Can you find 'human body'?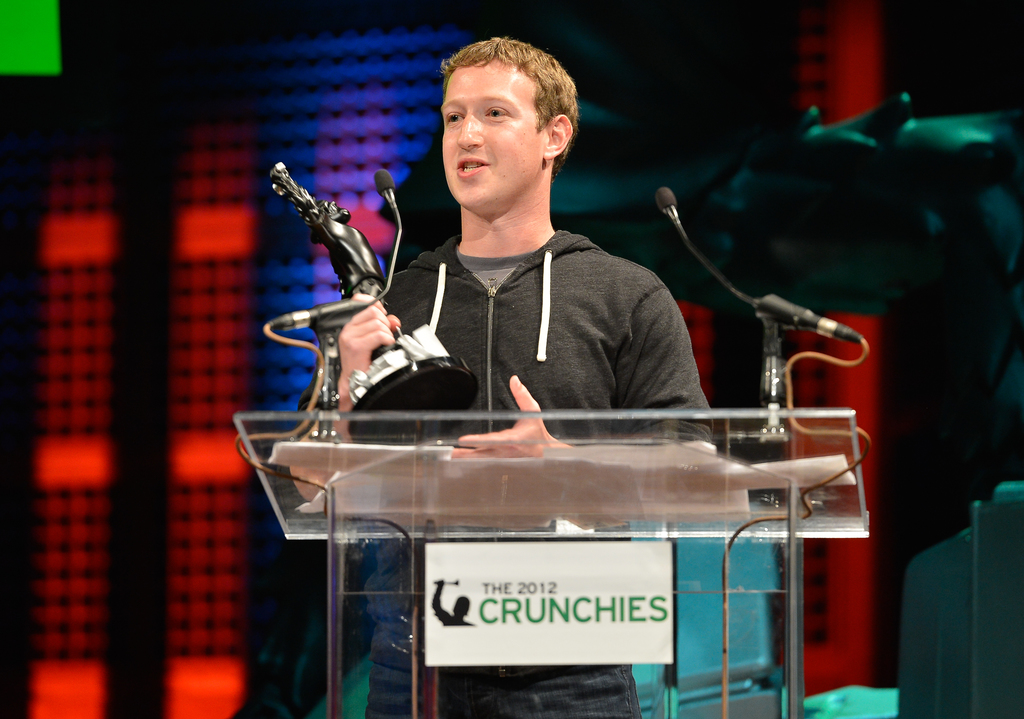
Yes, bounding box: x1=307, y1=36, x2=712, y2=417.
